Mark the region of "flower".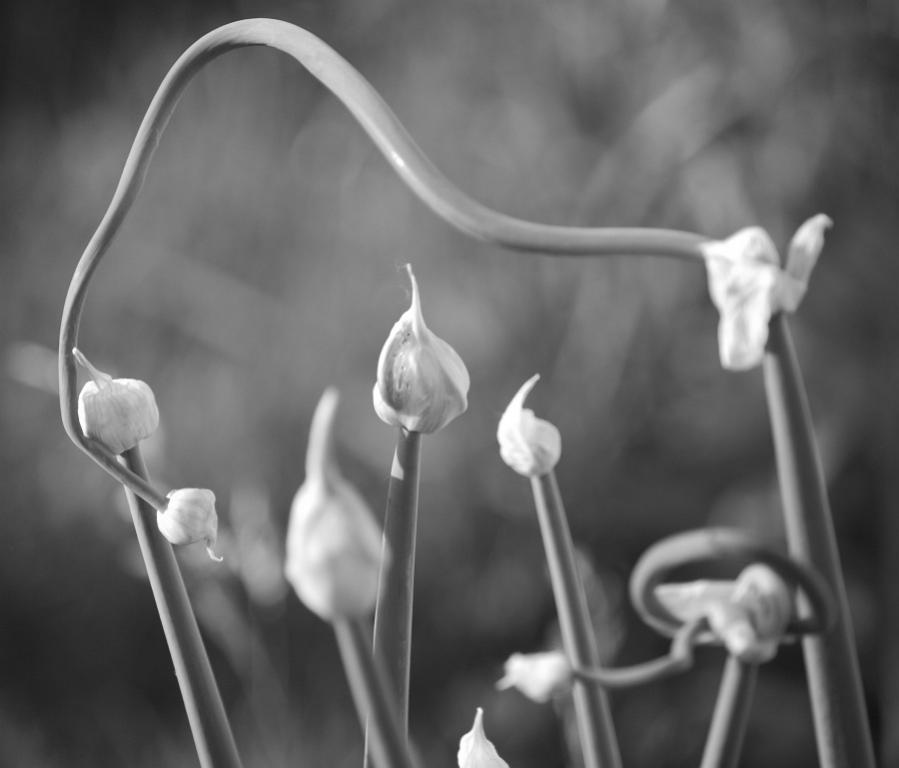
Region: (x1=499, y1=656, x2=584, y2=715).
